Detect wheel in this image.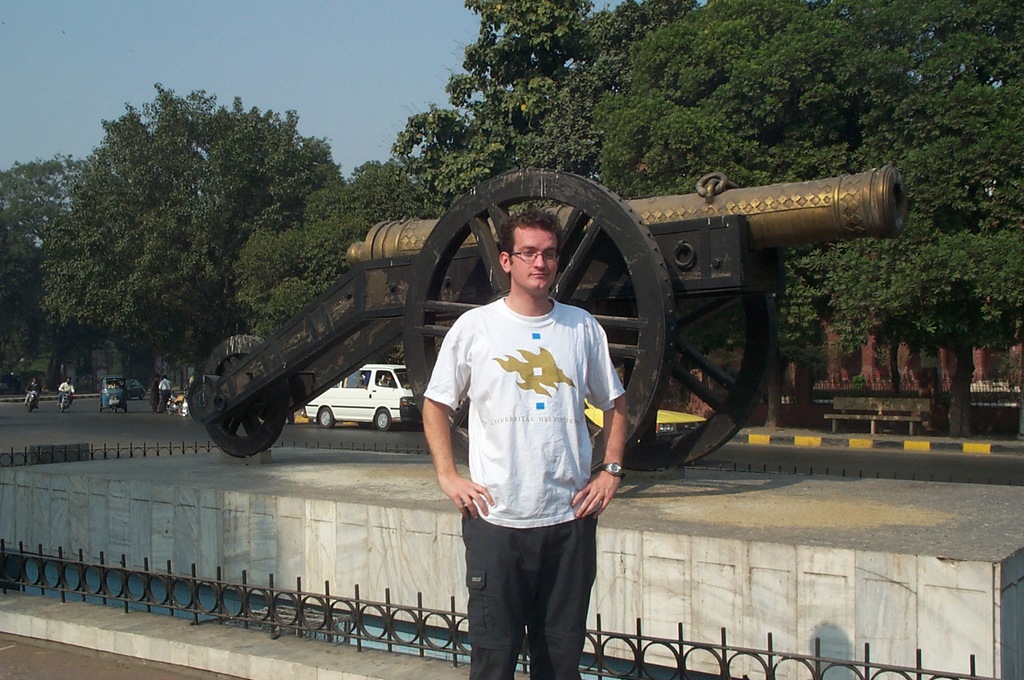
Detection: 374 411 392 431.
